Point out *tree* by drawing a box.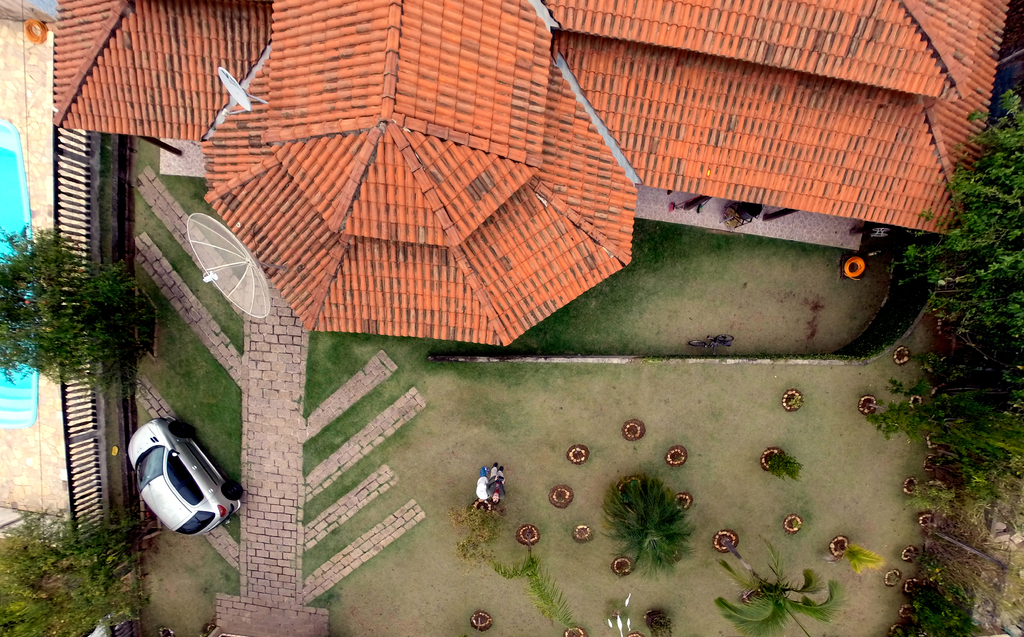
locate(593, 470, 702, 589).
